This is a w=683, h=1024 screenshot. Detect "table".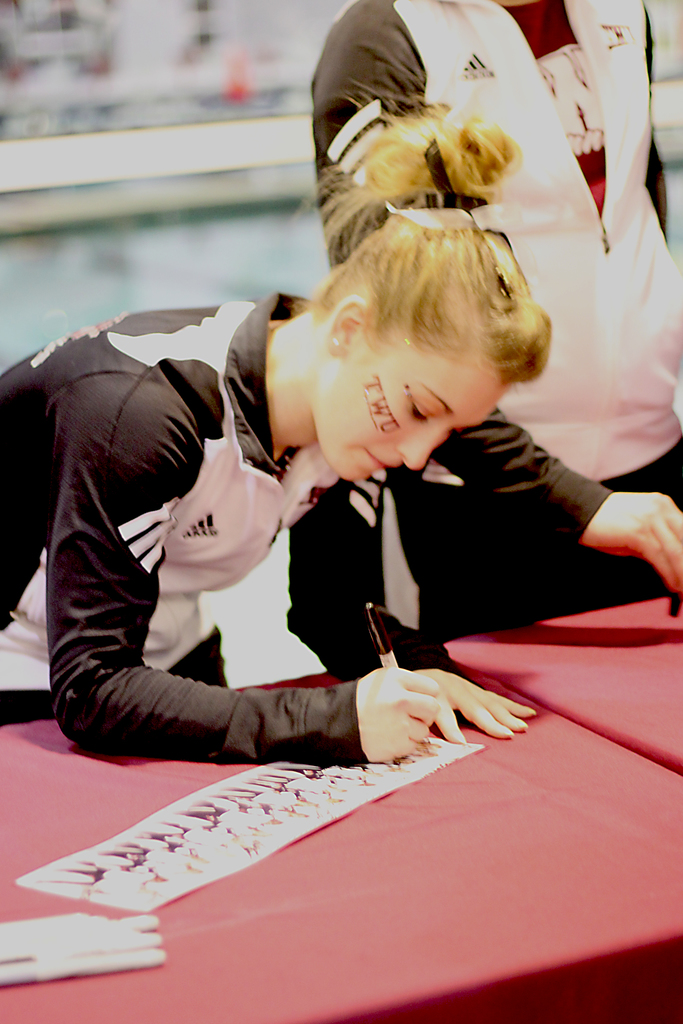
l=0, t=712, r=682, b=1018.
